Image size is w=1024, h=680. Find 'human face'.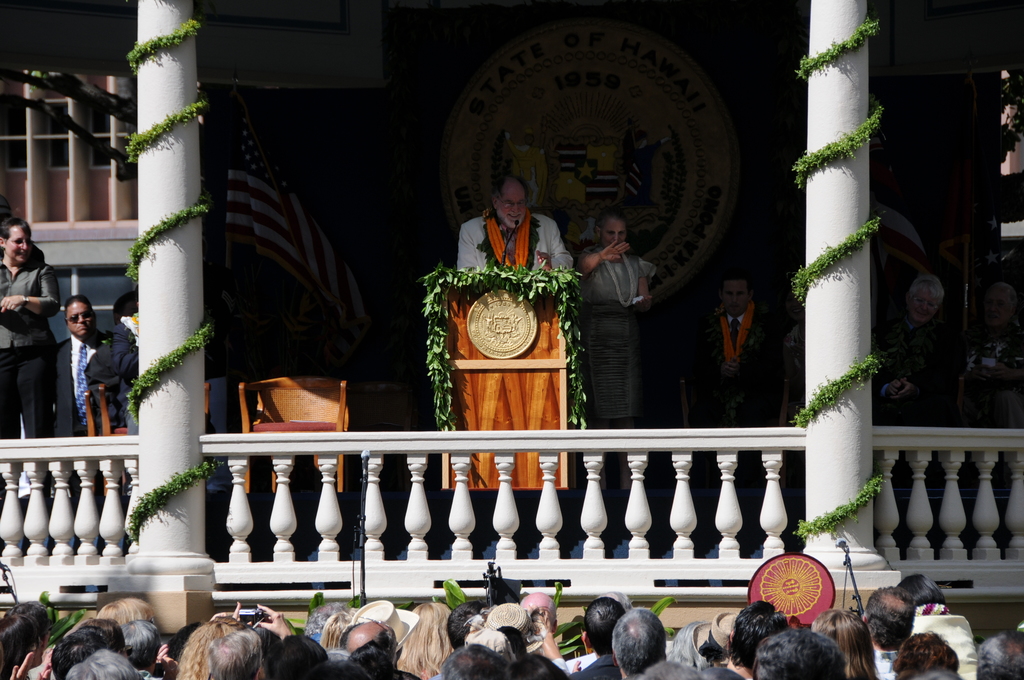
[x1=64, y1=298, x2=94, y2=336].
